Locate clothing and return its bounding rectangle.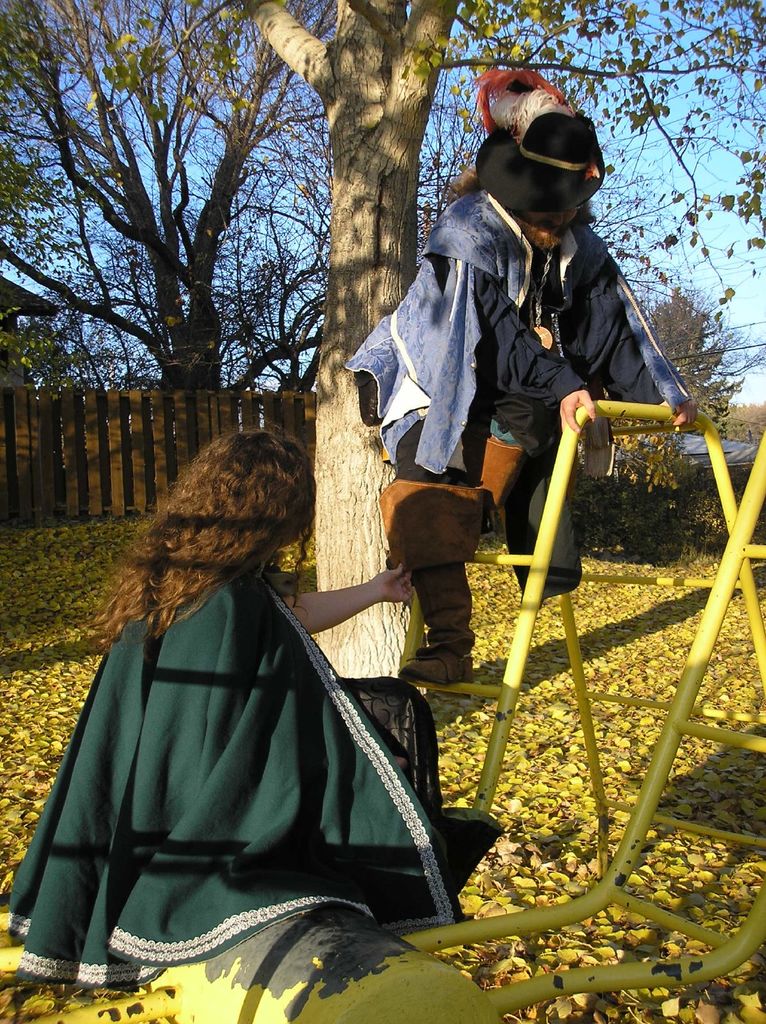
44, 440, 456, 1000.
